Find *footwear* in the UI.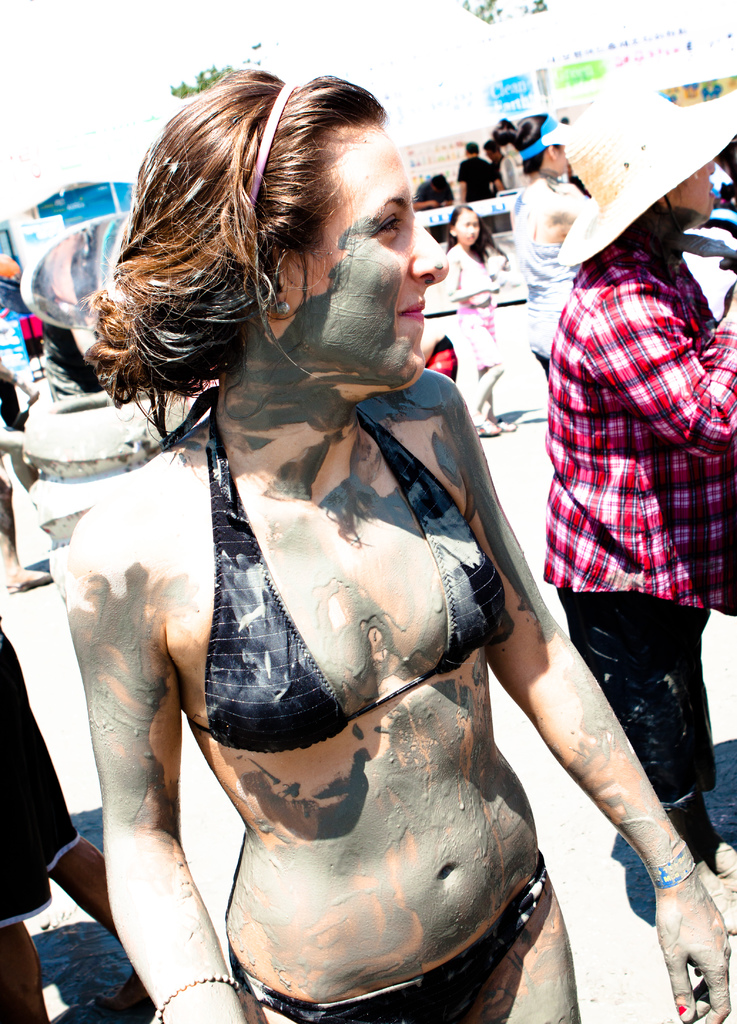
UI element at 671:788:736:879.
